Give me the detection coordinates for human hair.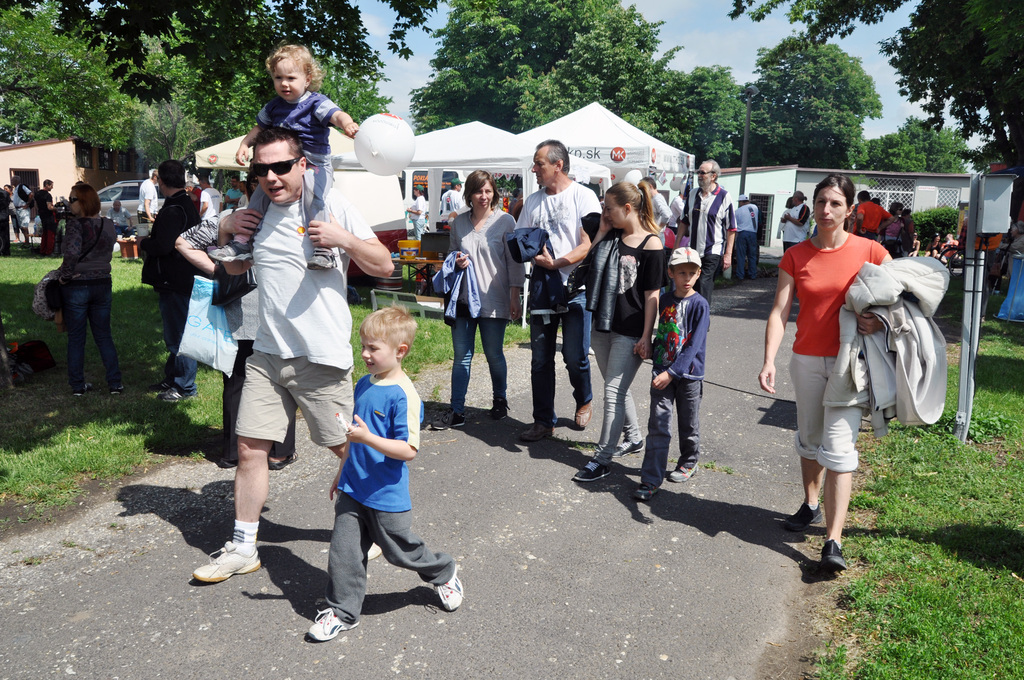
(252, 122, 305, 168).
